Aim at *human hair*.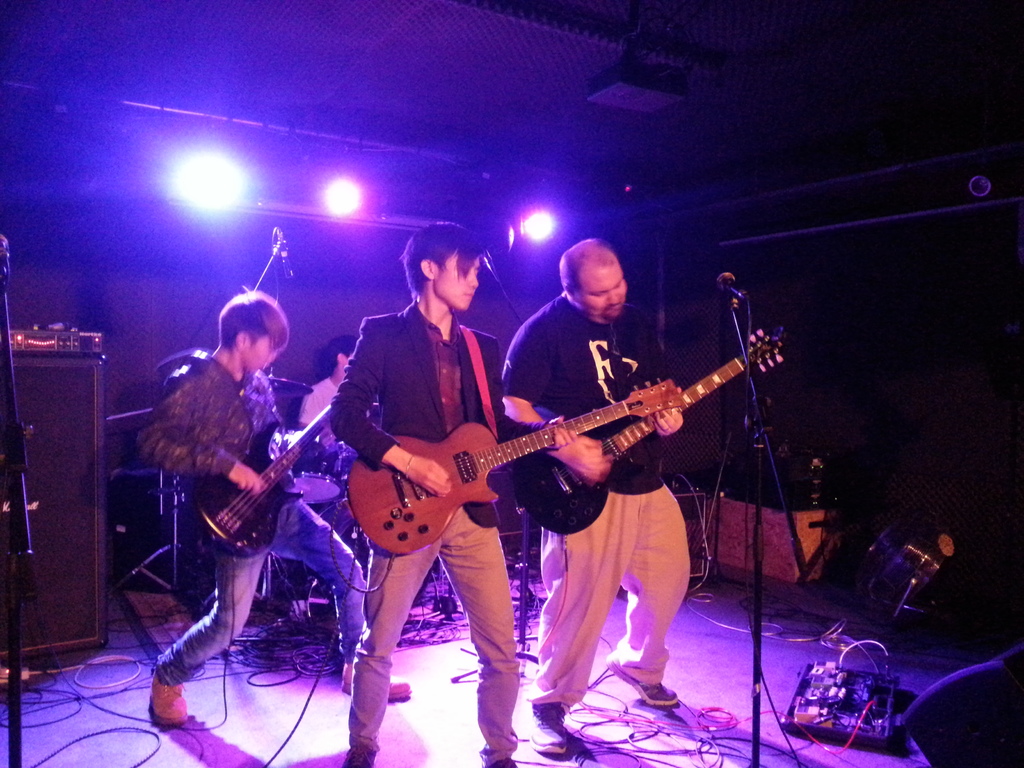
Aimed at (x1=219, y1=285, x2=288, y2=356).
